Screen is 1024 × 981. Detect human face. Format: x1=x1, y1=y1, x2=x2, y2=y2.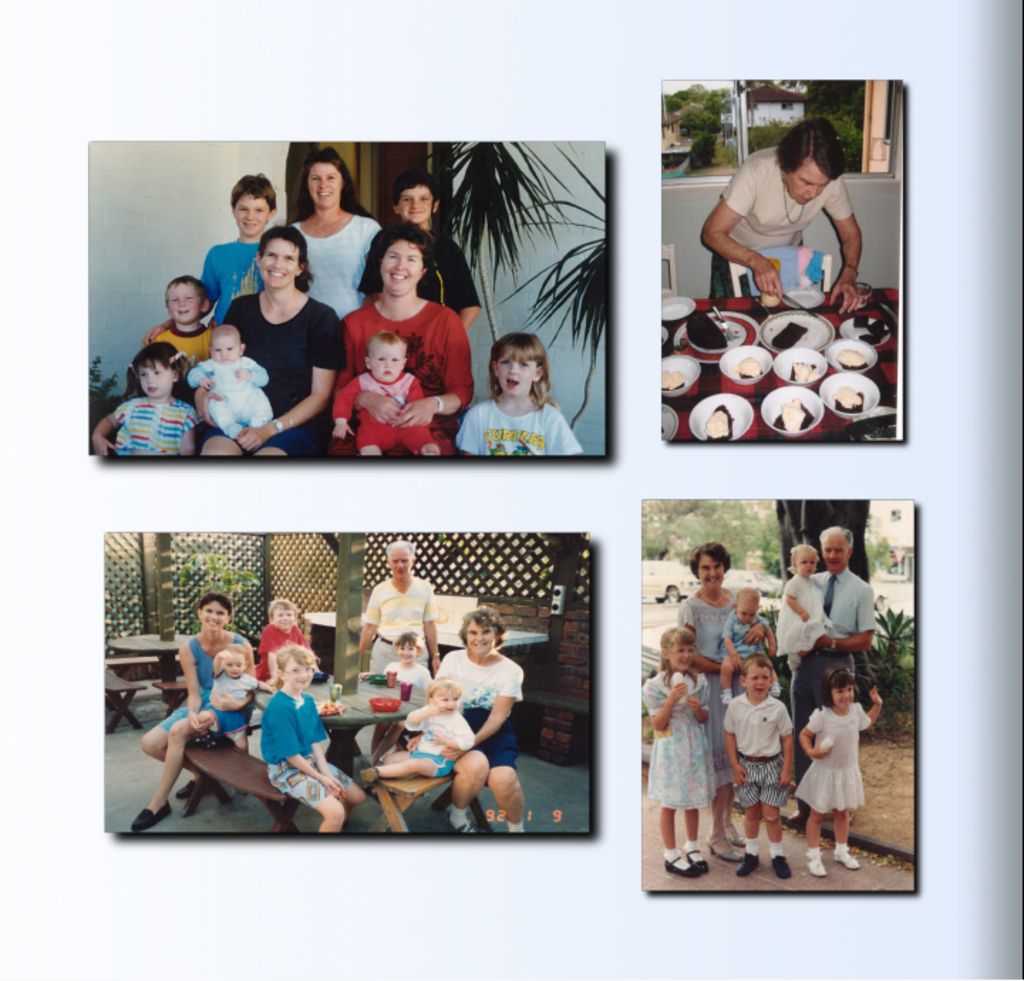
x1=395, y1=640, x2=421, y2=665.
